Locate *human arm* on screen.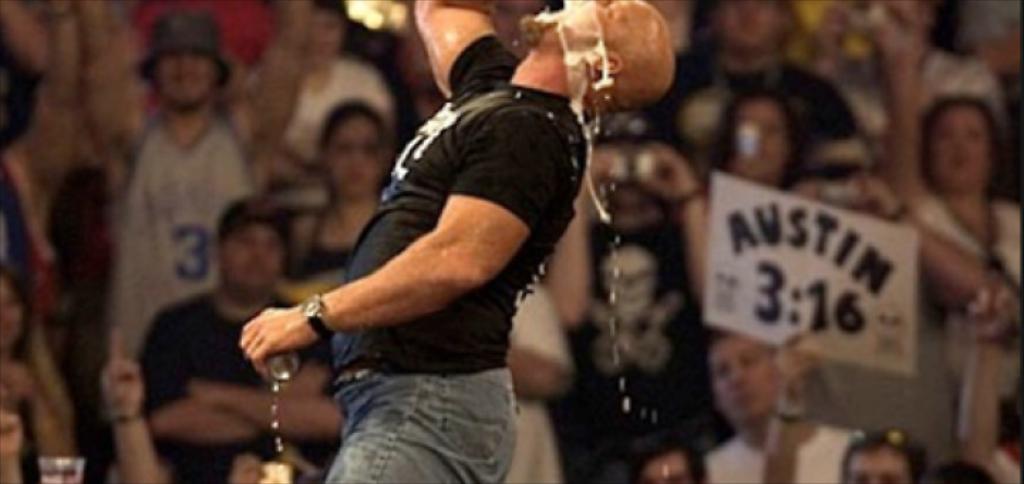
On screen at region(546, 144, 617, 323).
